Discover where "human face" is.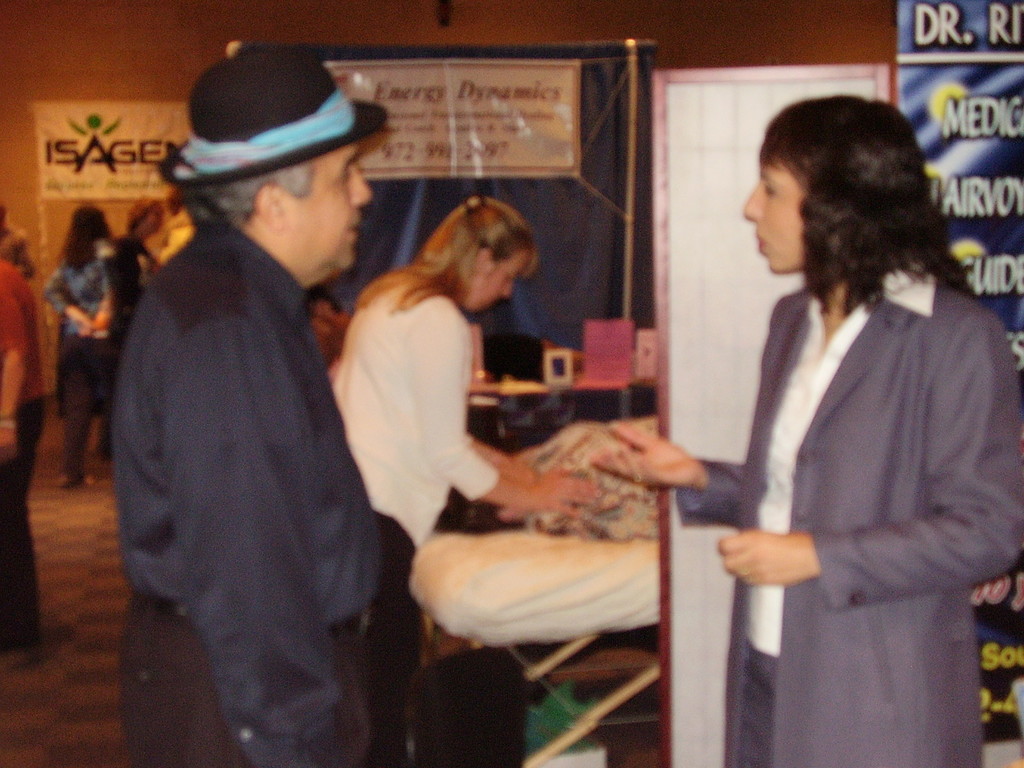
Discovered at rect(463, 250, 529, 312).
